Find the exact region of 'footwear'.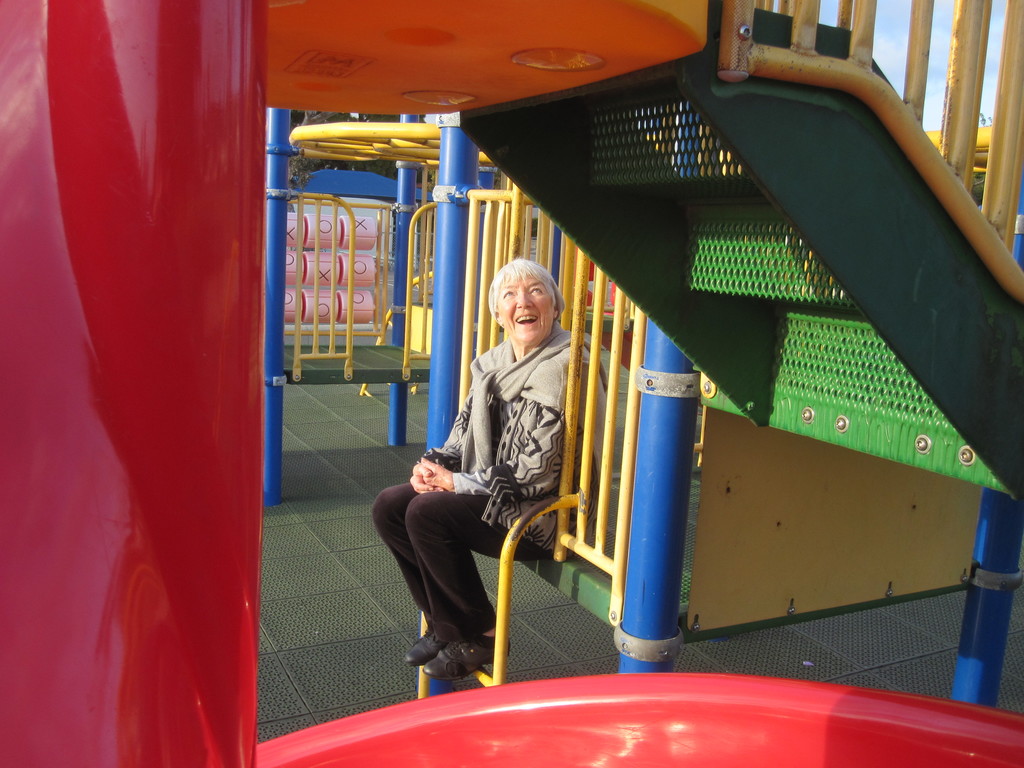
Exact region: select_region(403, 625, 457, 669).
